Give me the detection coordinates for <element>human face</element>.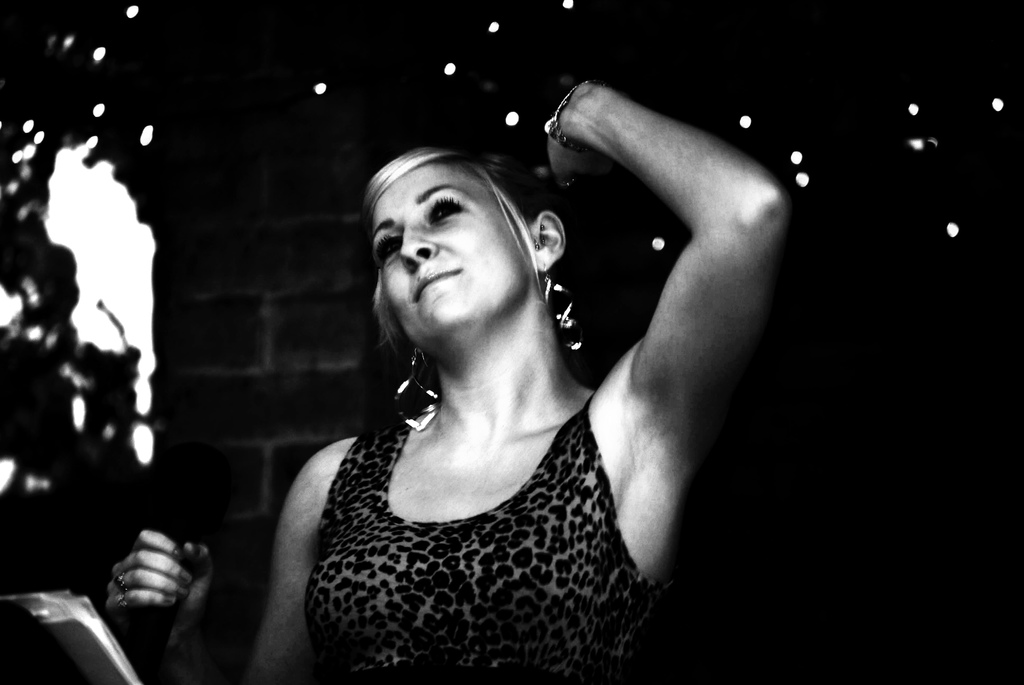
locate(366, 161, 536, 354).
